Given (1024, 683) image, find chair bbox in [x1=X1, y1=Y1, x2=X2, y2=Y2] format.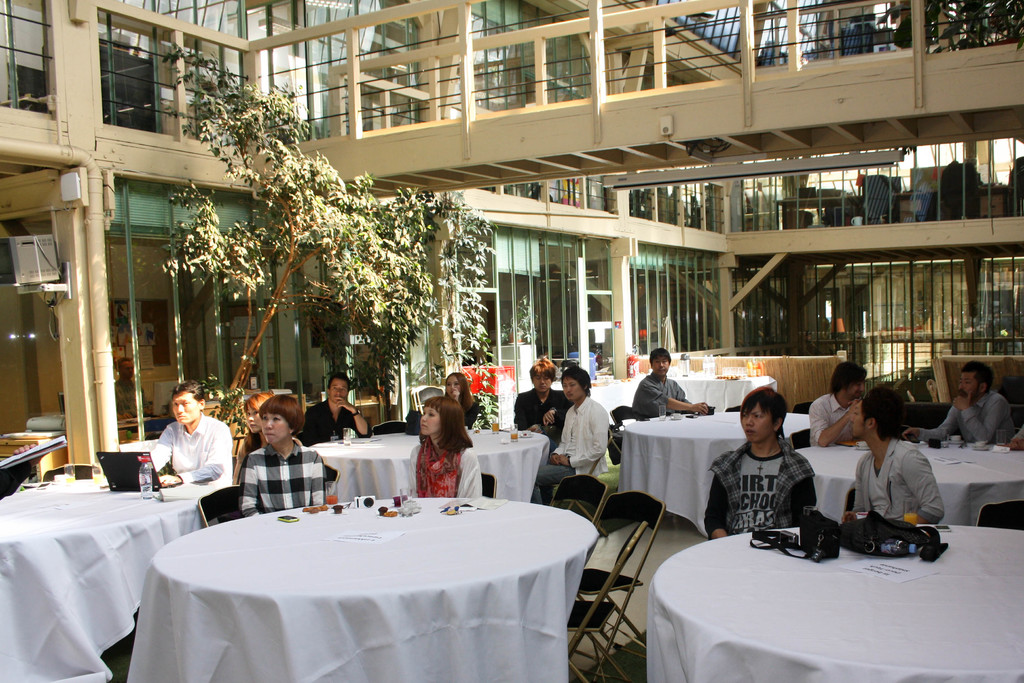
[x1=477, y1=472, x2=499, y2=497].
